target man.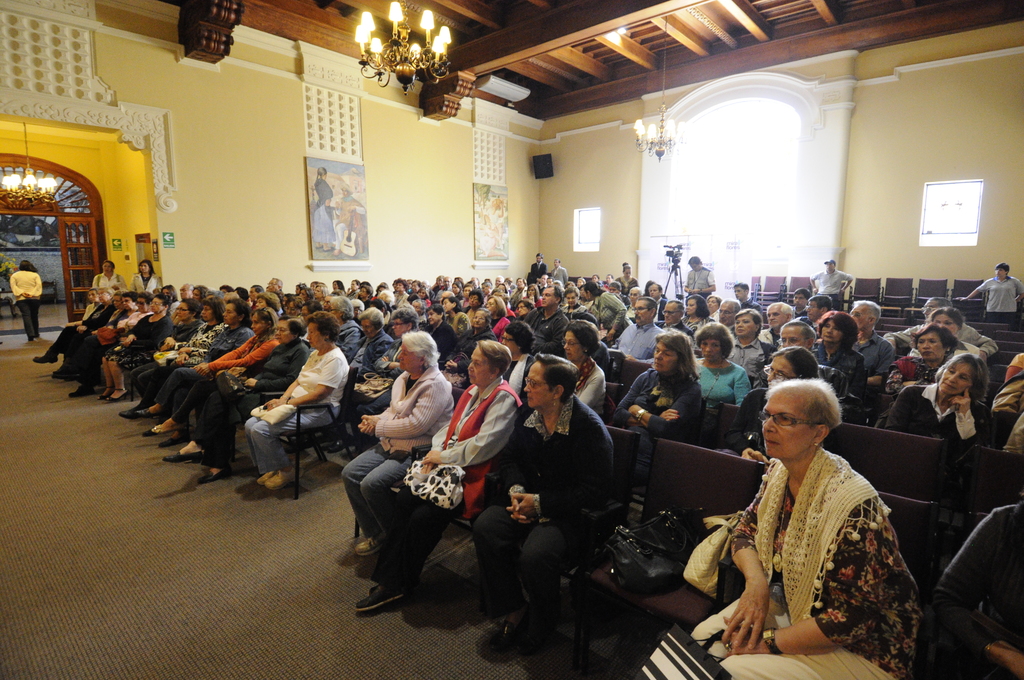
Target region: 846,300,890,390.
